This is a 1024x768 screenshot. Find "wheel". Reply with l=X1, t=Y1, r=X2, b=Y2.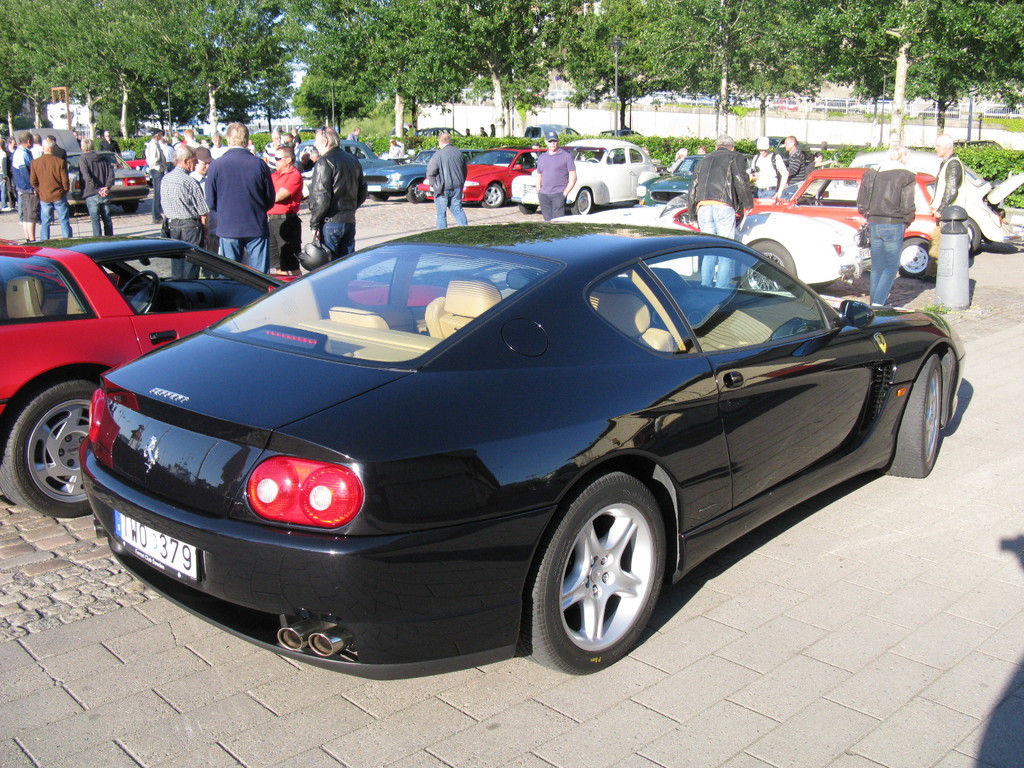
l=808, t=195, r=824, b=205.
